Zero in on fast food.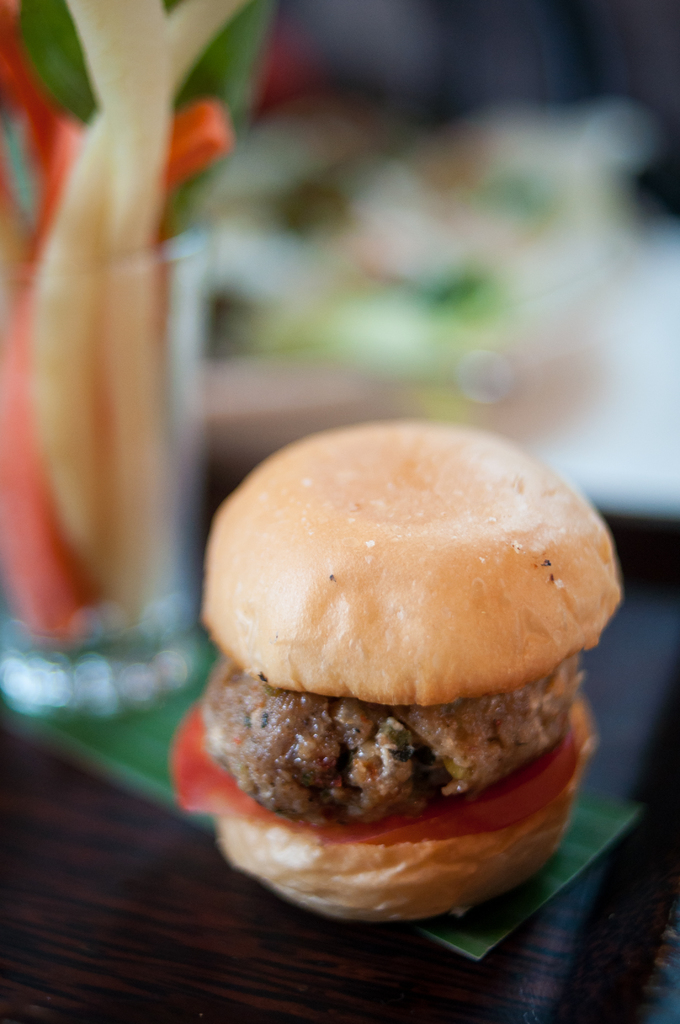
Zeroed in: 181/433/625/925.
